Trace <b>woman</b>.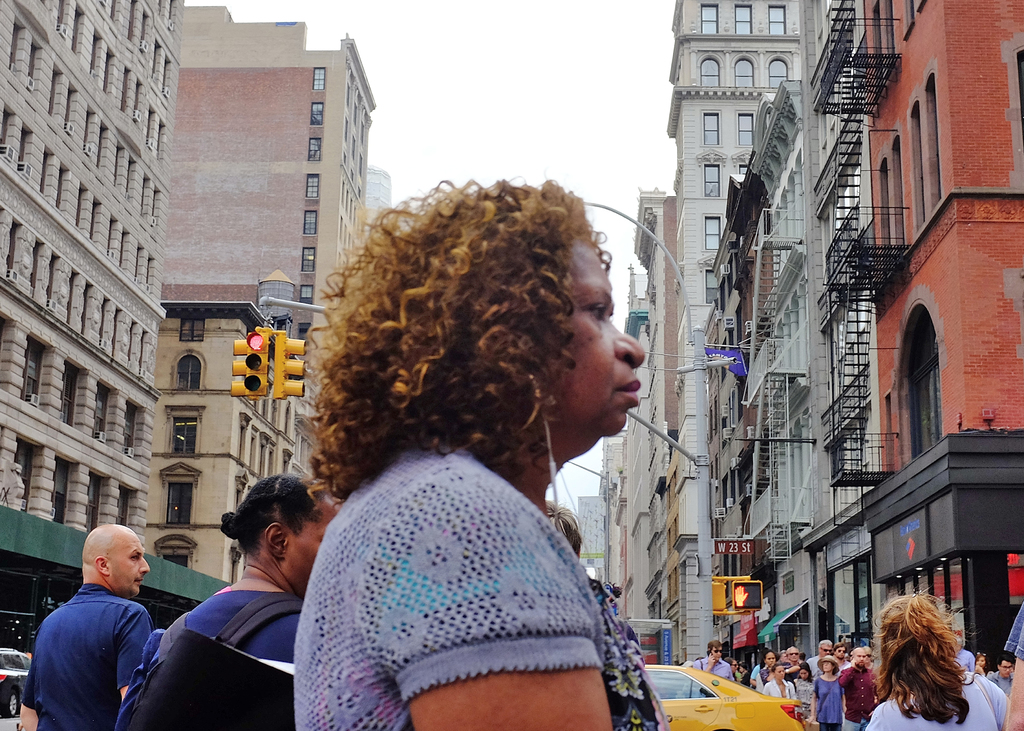
Traced to [877,588,989,727].
